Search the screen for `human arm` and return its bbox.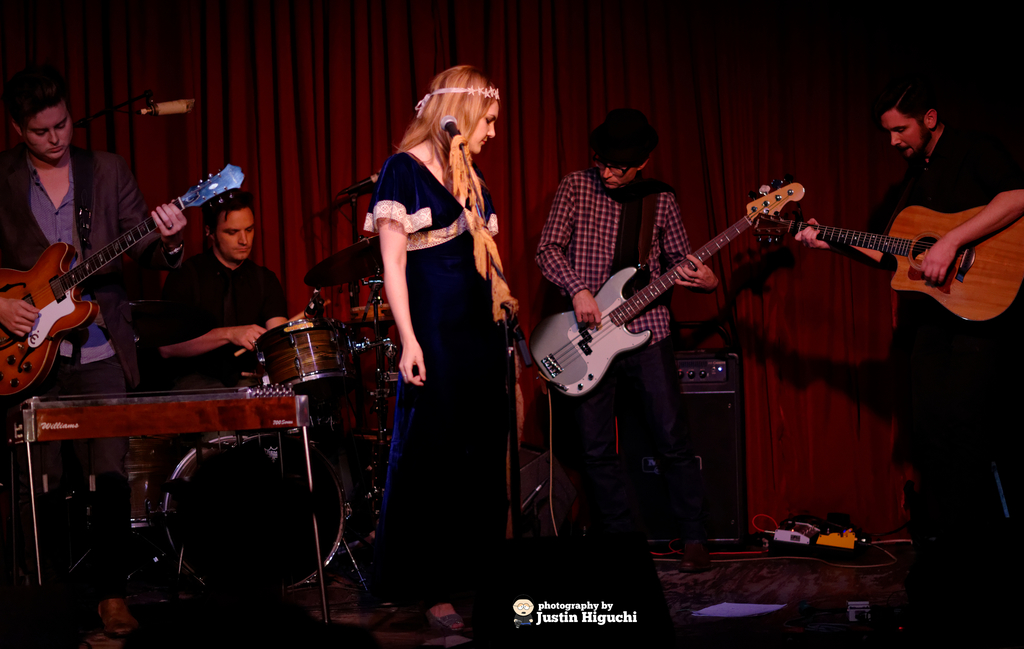
Found: select_region(670, 197, 720, 292).
